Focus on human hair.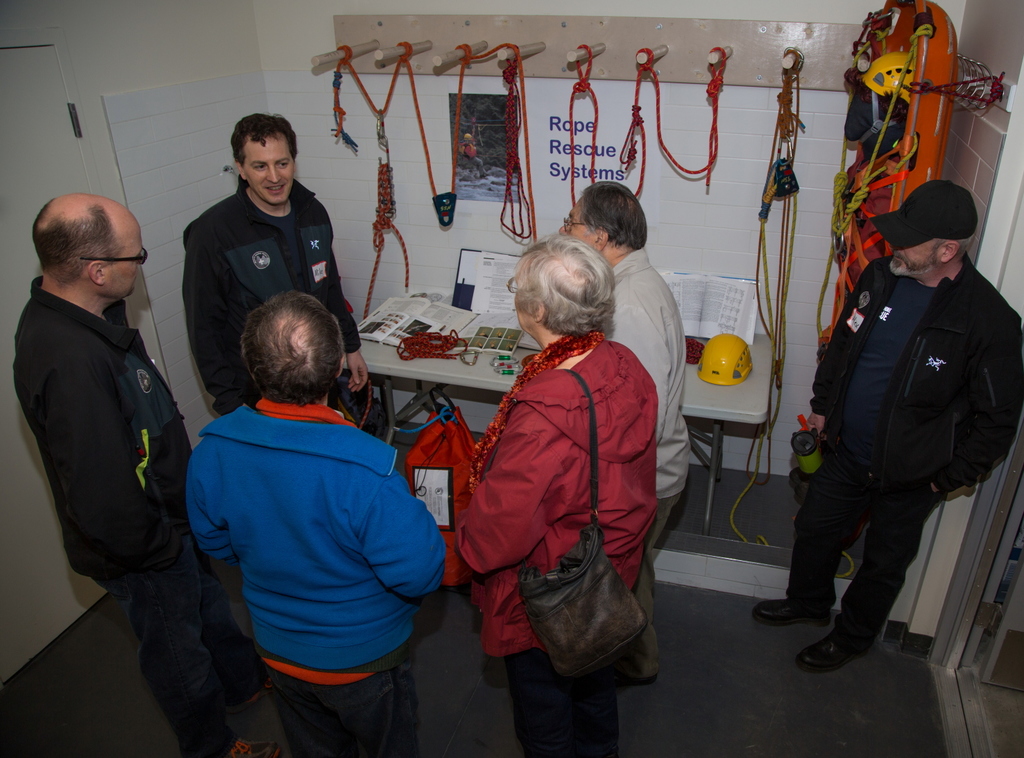
Focused at region(935, 231, 975, 264).
